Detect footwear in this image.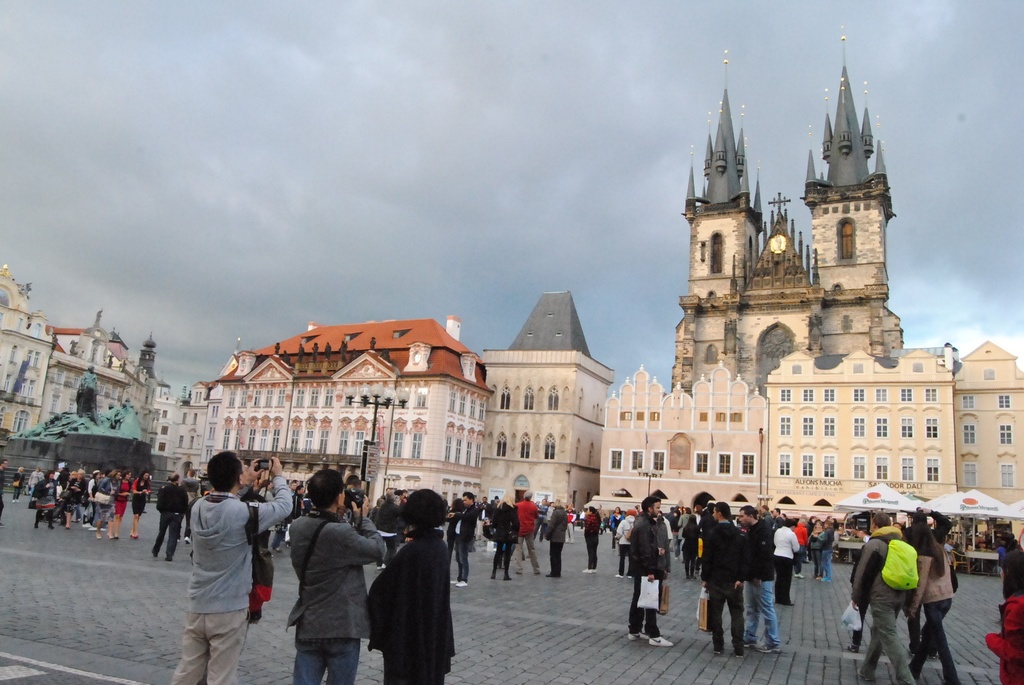
Detection: <region>929, 651, 936, 662</region>.
